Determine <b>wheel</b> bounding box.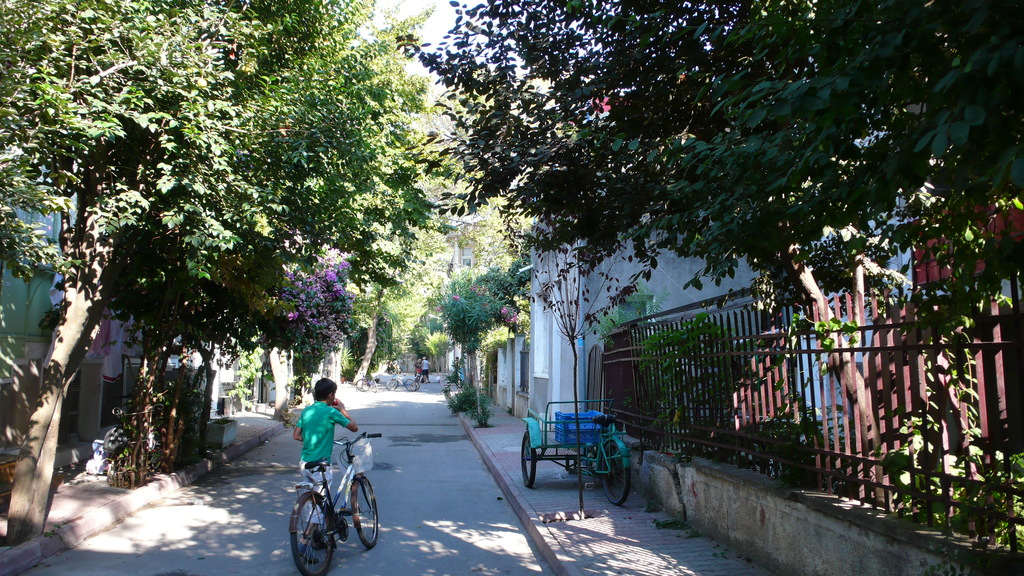
Determined: [left=356, top=378, right=367, bottom=389].
